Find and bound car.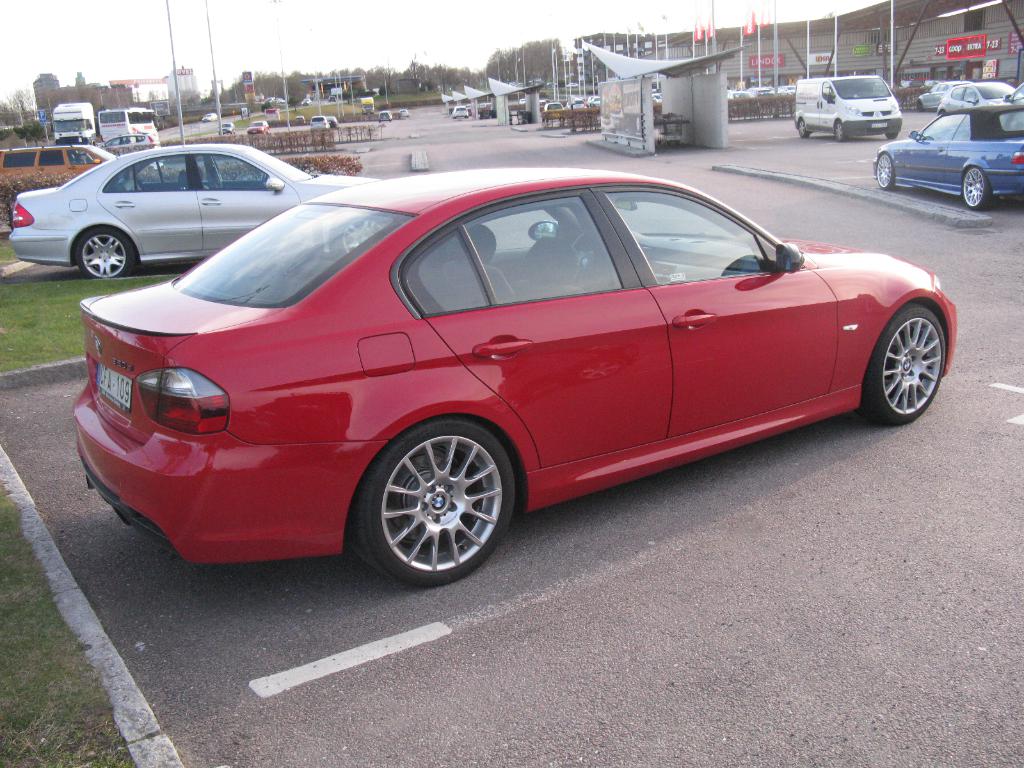
Bound: Rect(451, 106, 468, 120).
